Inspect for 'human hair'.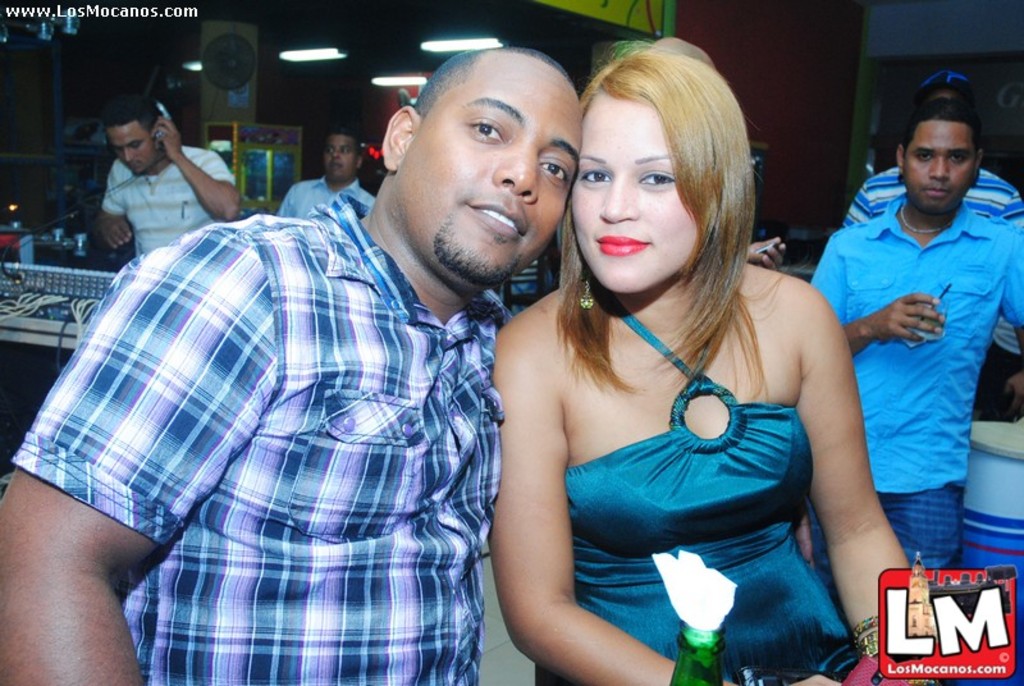
Inspection: 558,27,758,384.
